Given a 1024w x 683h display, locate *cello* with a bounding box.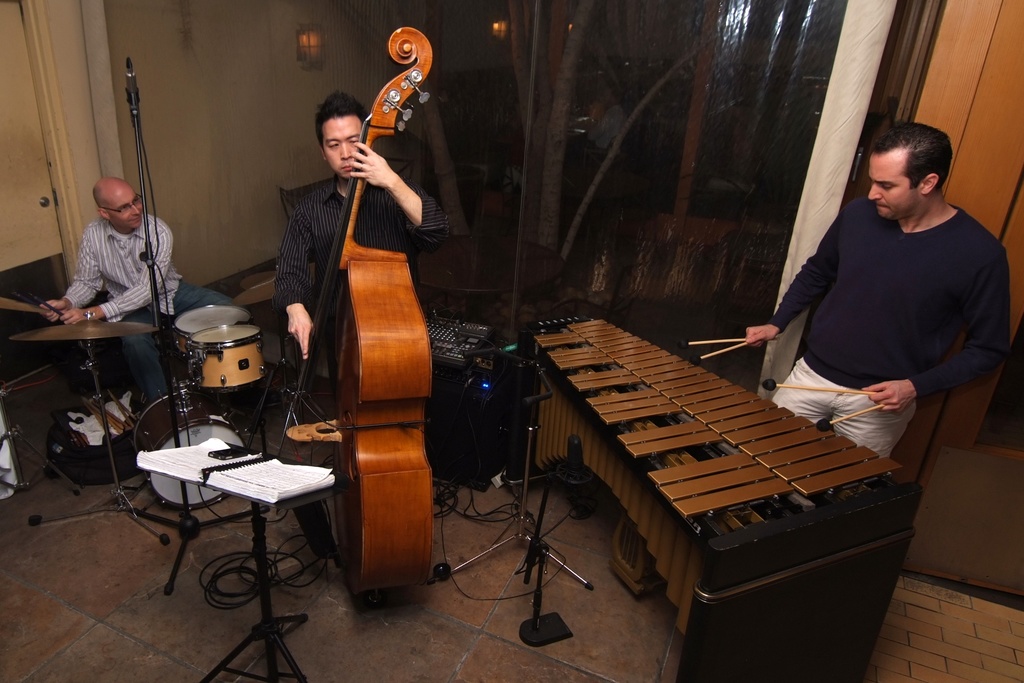
Located: select_region(298, 12, 439, 614).
